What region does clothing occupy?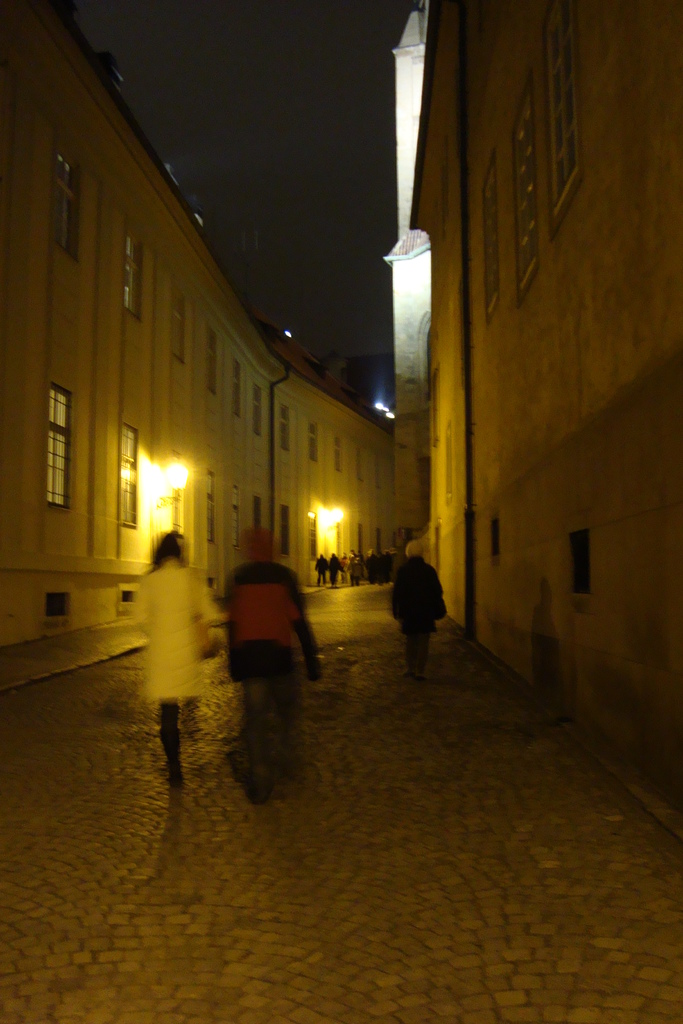
x1=121, y1=572, x2=235, y2=769.
